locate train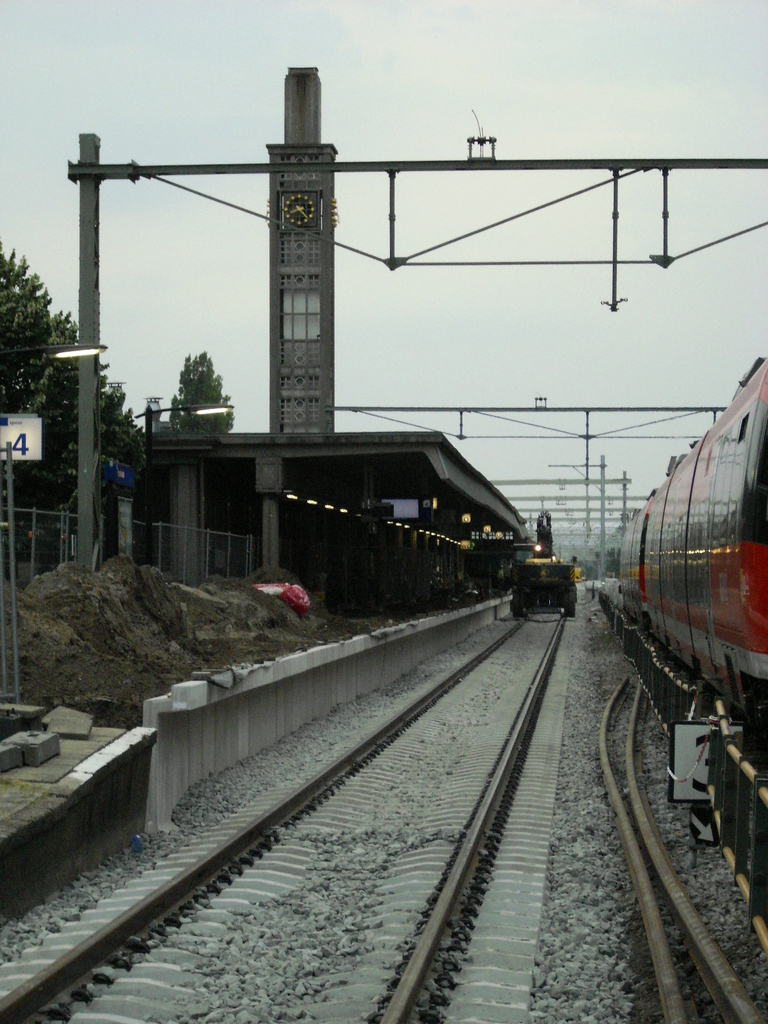
{"x1": 616, "y1": 351, "x2": 767, "y2": 834}
